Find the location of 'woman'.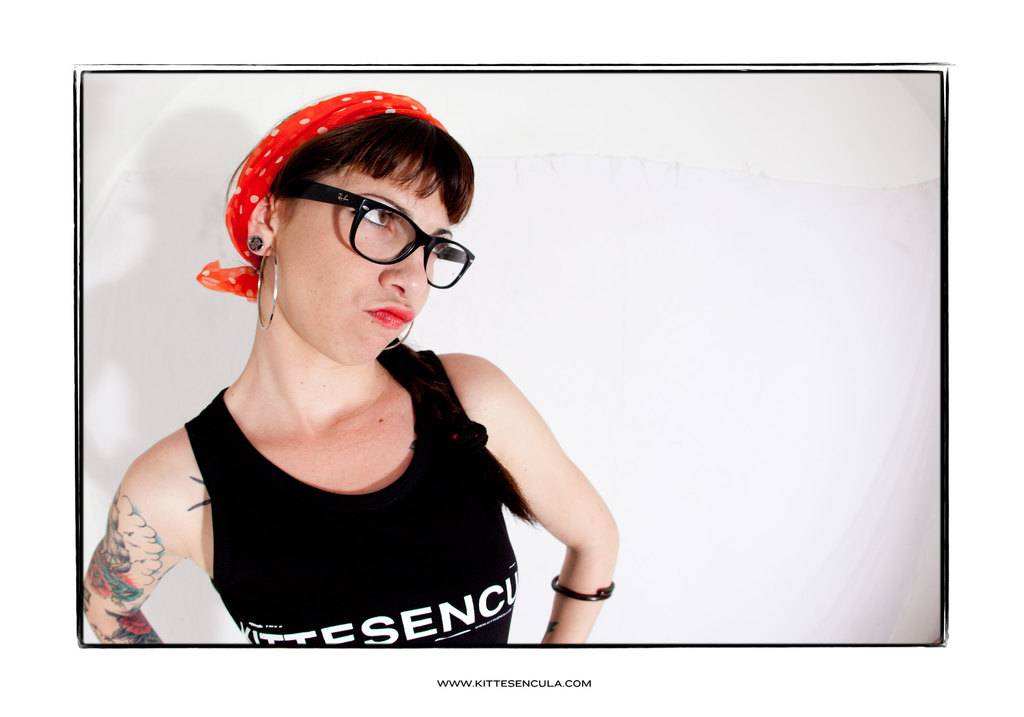
Location: 113:60:618:669.
